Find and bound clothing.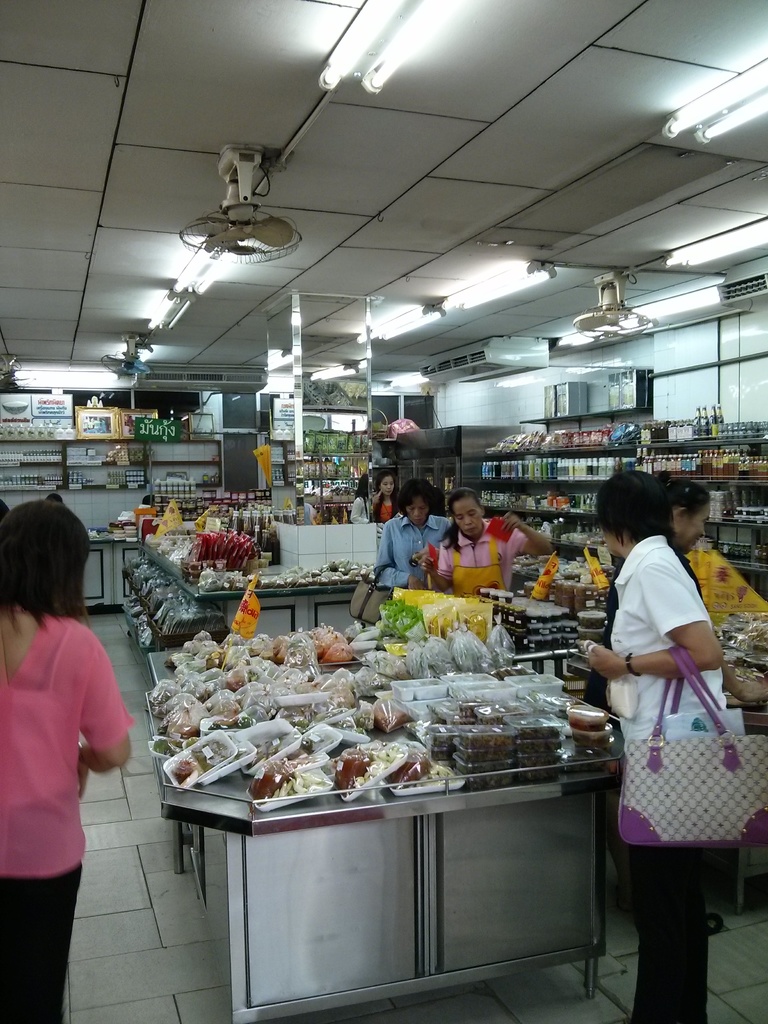
Bound: 125, 498, 169, 535.
